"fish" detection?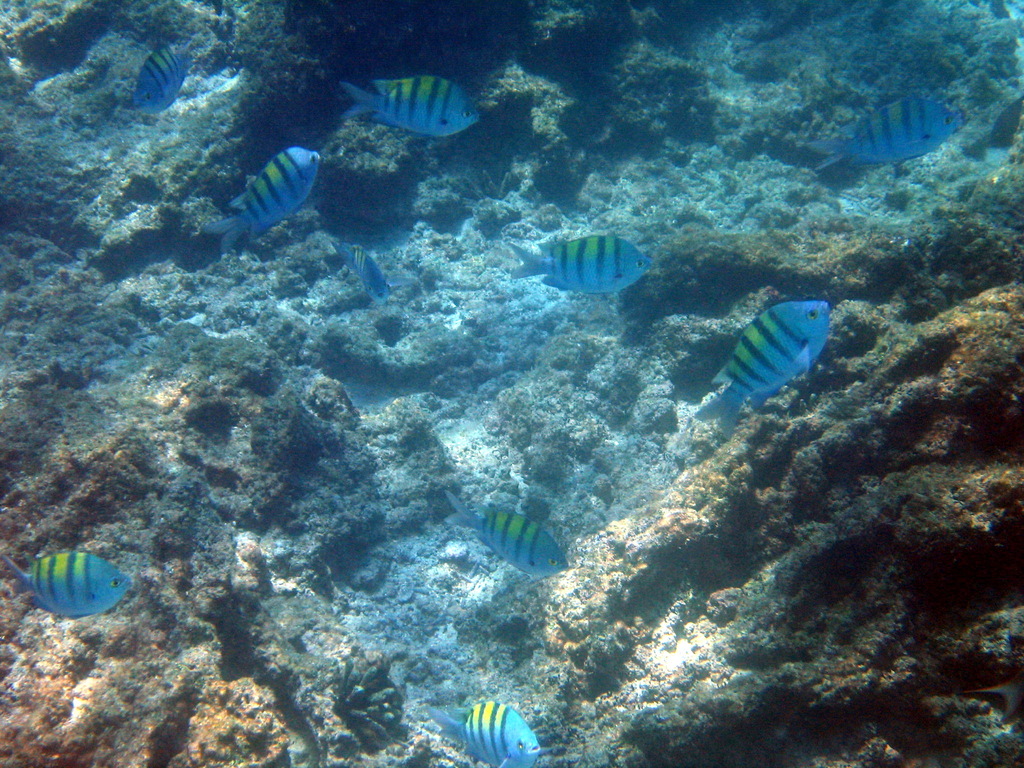
Rect(442, 484, 572, 579)
